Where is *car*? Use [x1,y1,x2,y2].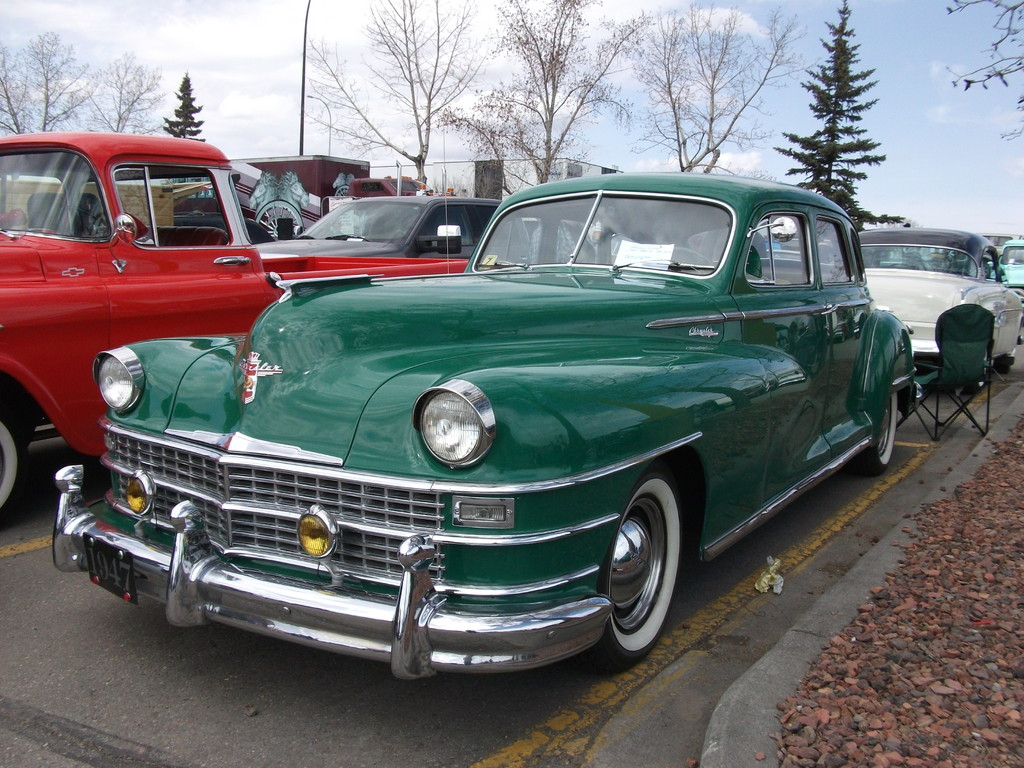
[250,191,582,278].
